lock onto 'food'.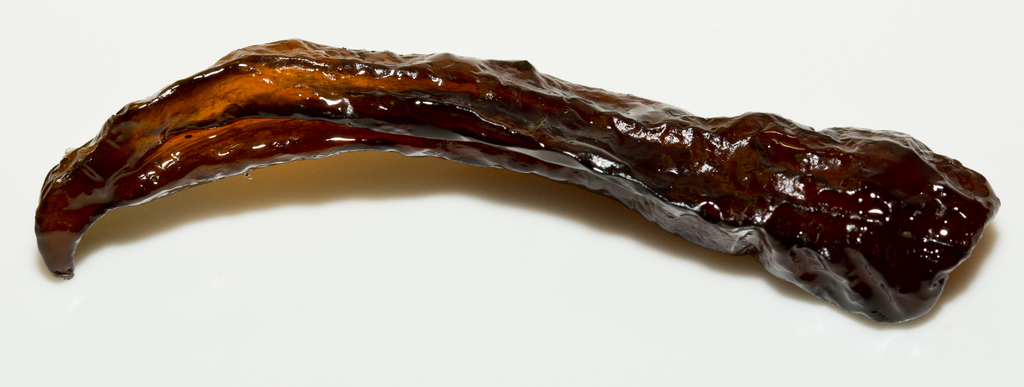
Locked: x1=31 y1=33 x2=1002 y2=327.
